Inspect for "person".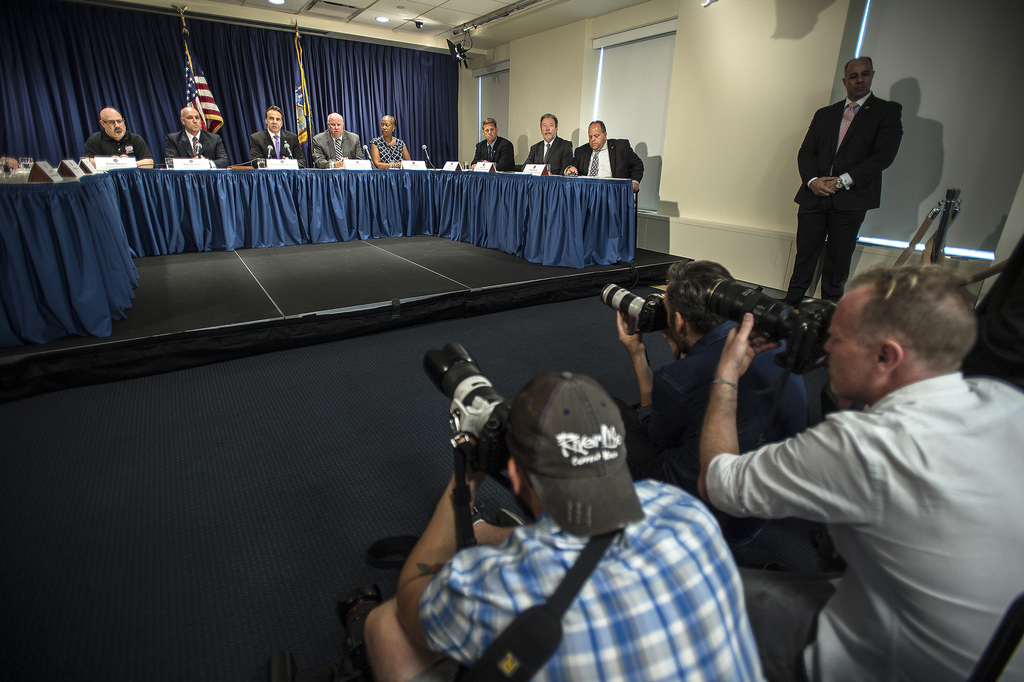
Inspection: 163,104,231,170.
